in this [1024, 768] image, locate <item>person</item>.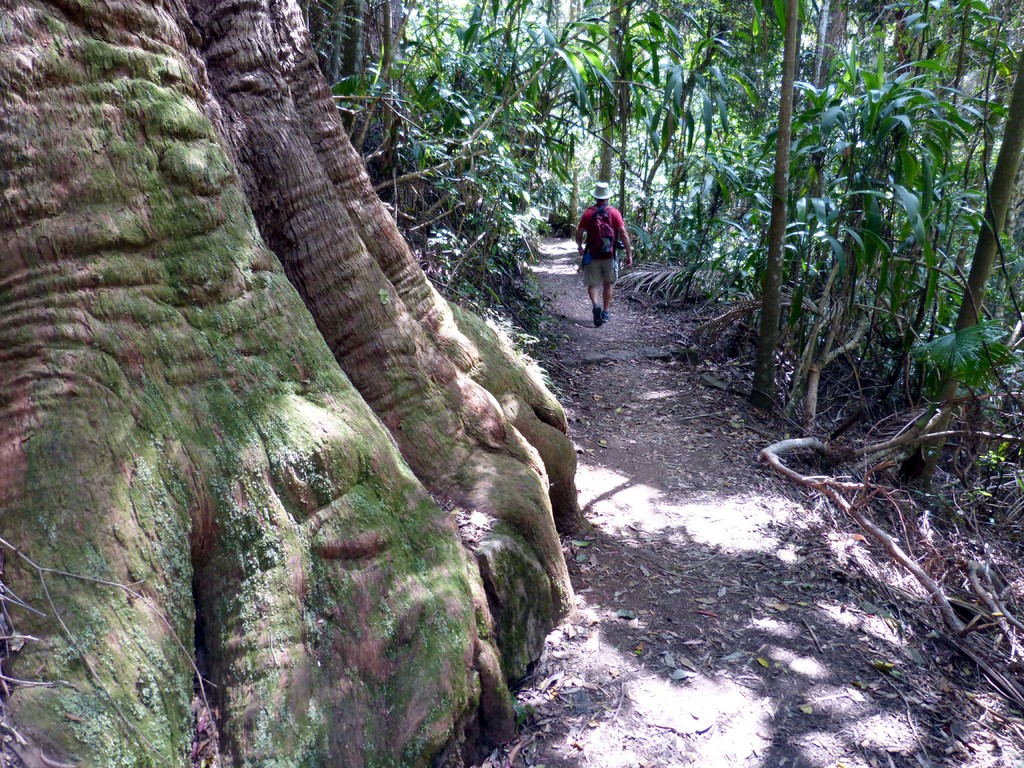
Bounding box: BBox(584, 183, 640, 317).
